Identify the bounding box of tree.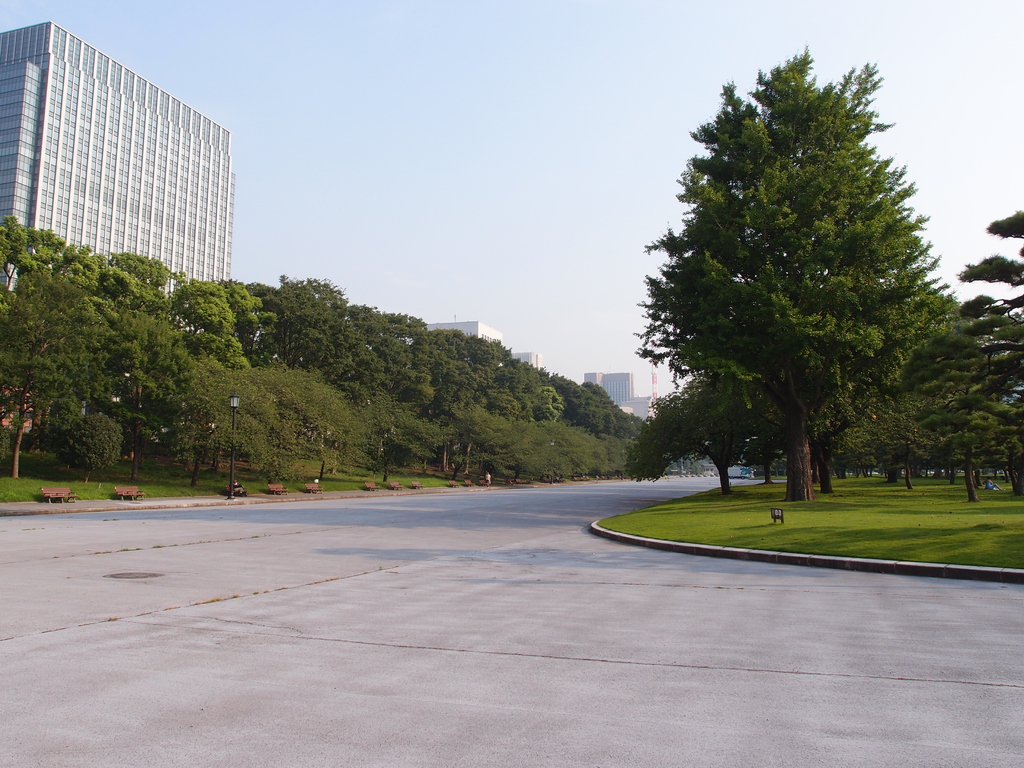
(7,280,95,477).
